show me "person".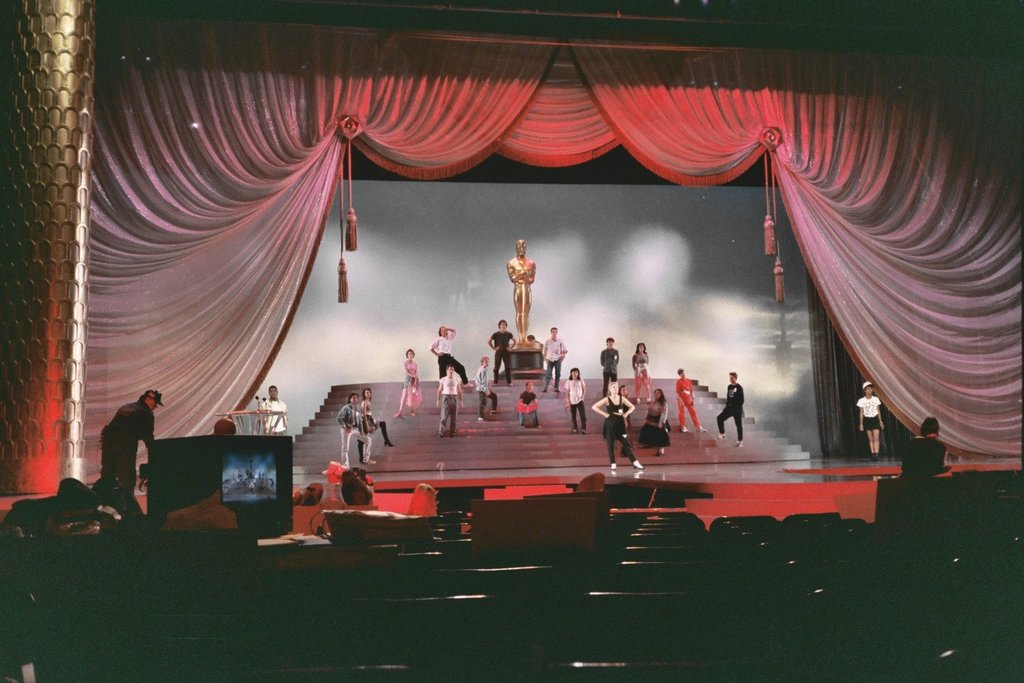
"person" is here: select_region(715, 372, 748, 452).
